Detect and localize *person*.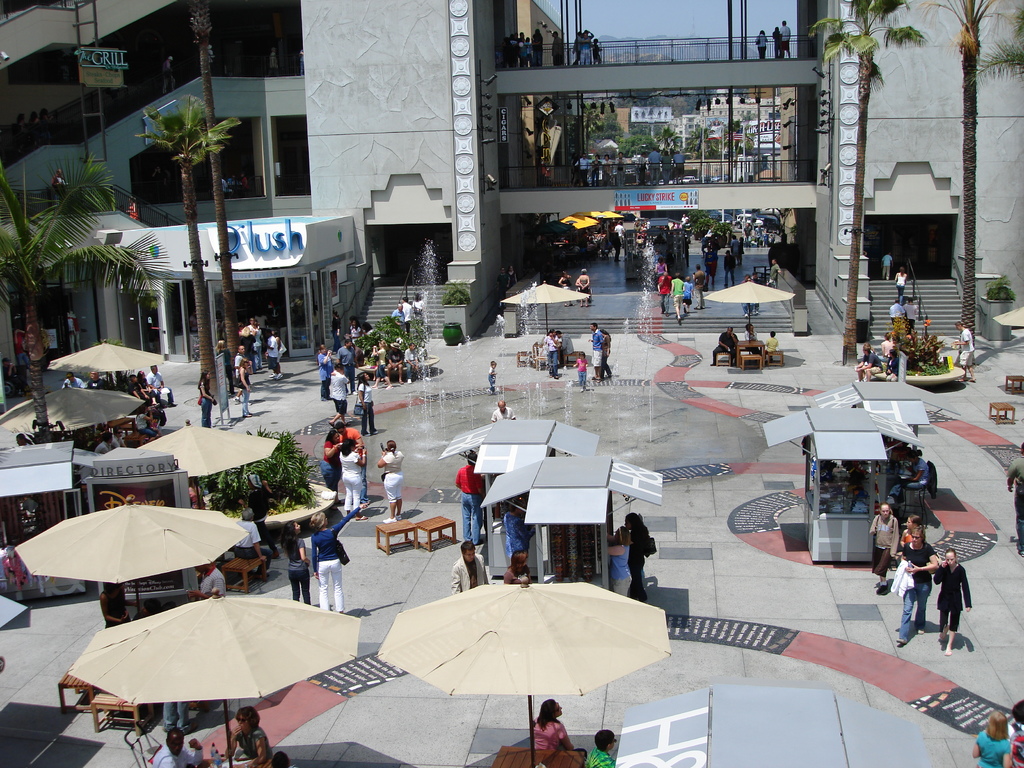
Localized at (x1=851, y1=344, x2=881, y2=383).
